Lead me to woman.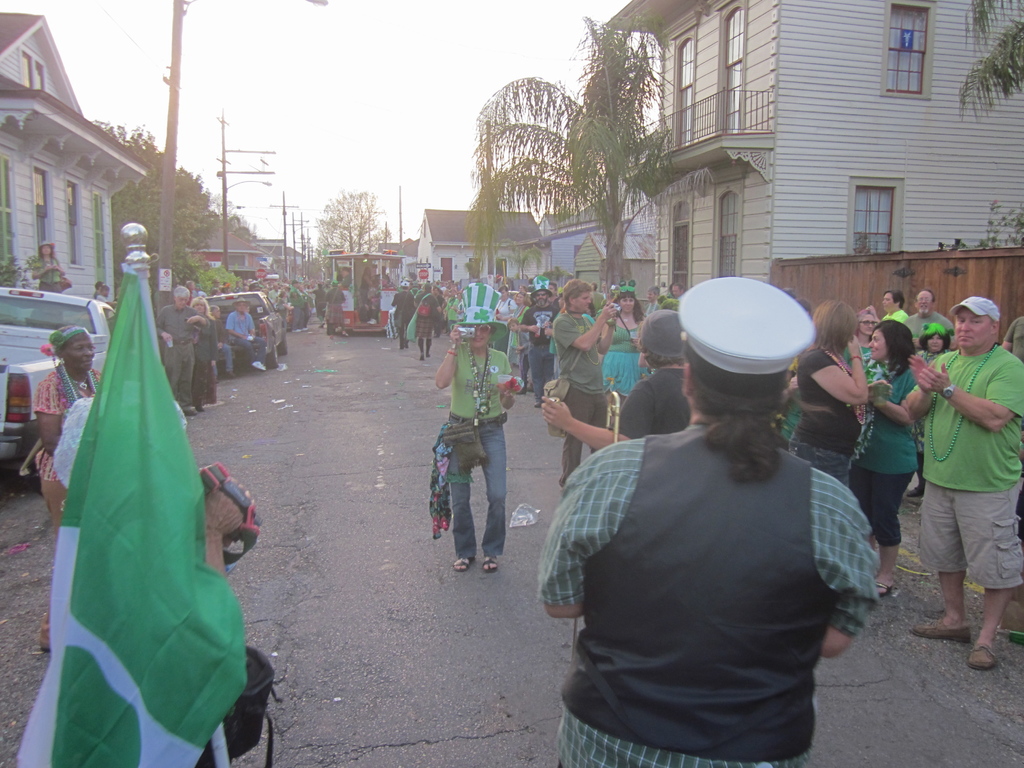
Lead to BBox(278, 291, 295, 330).
